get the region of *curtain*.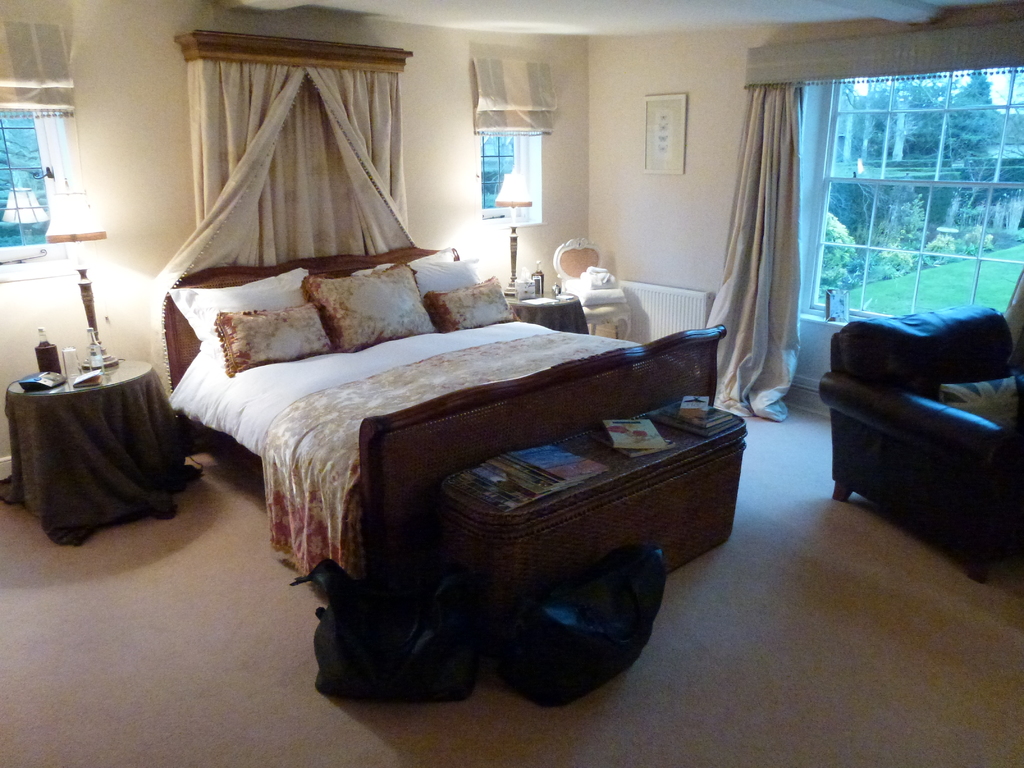
[x1=147, y1=64, x2=433, y2=403].
